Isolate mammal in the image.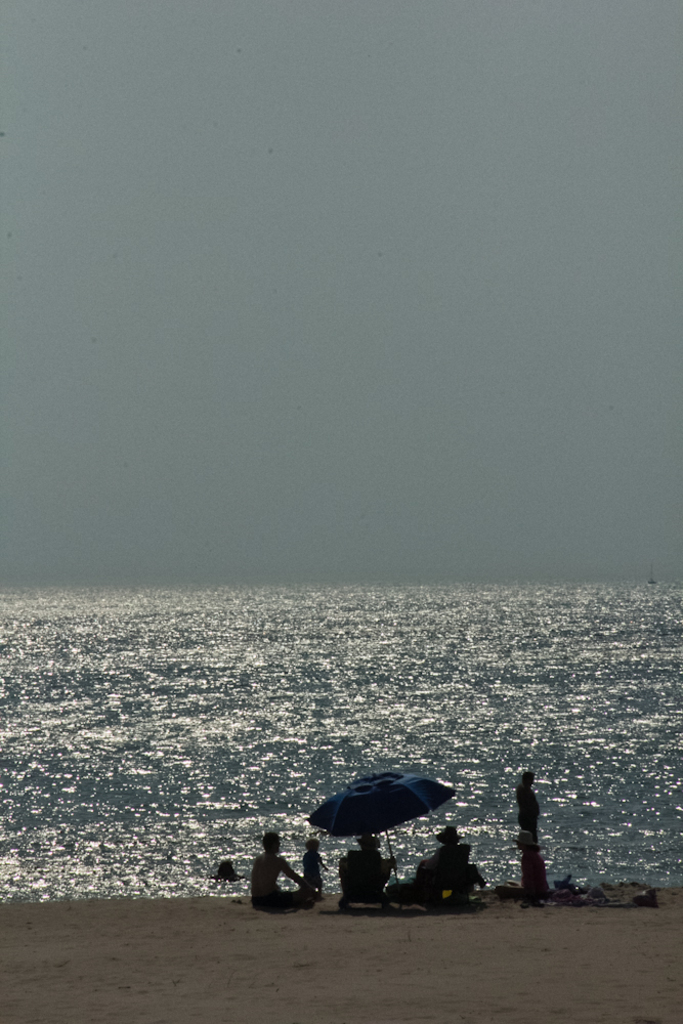
Isolated region: left=515, top=826, right=550, bottom=894.
